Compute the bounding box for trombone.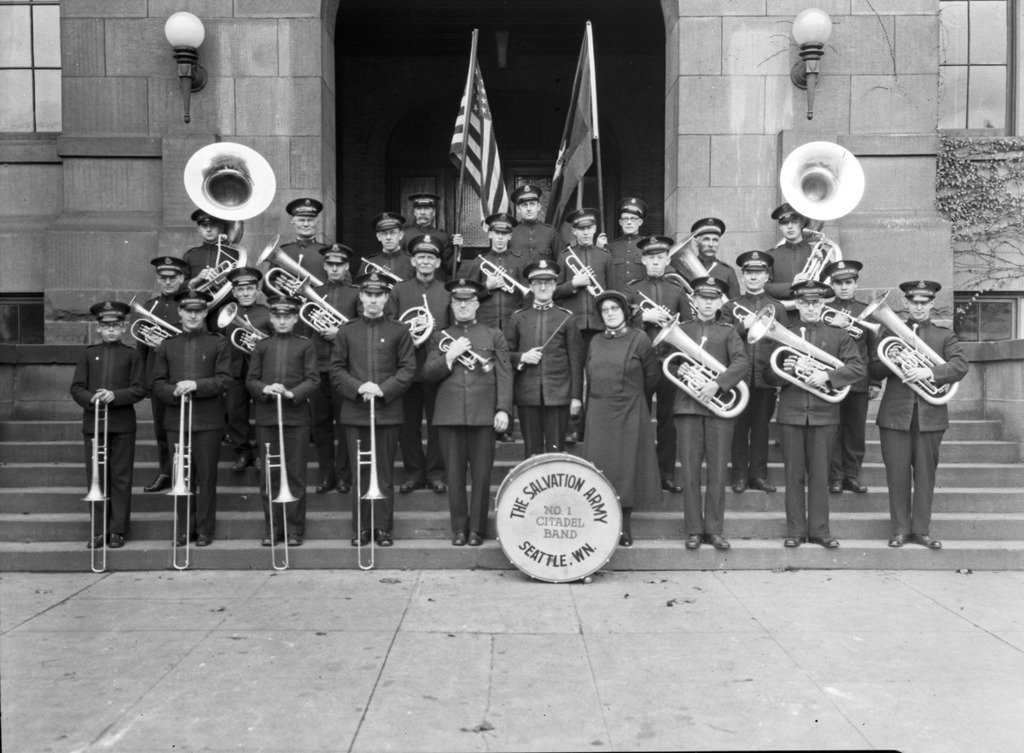
box(354, 391, 386, 564).
